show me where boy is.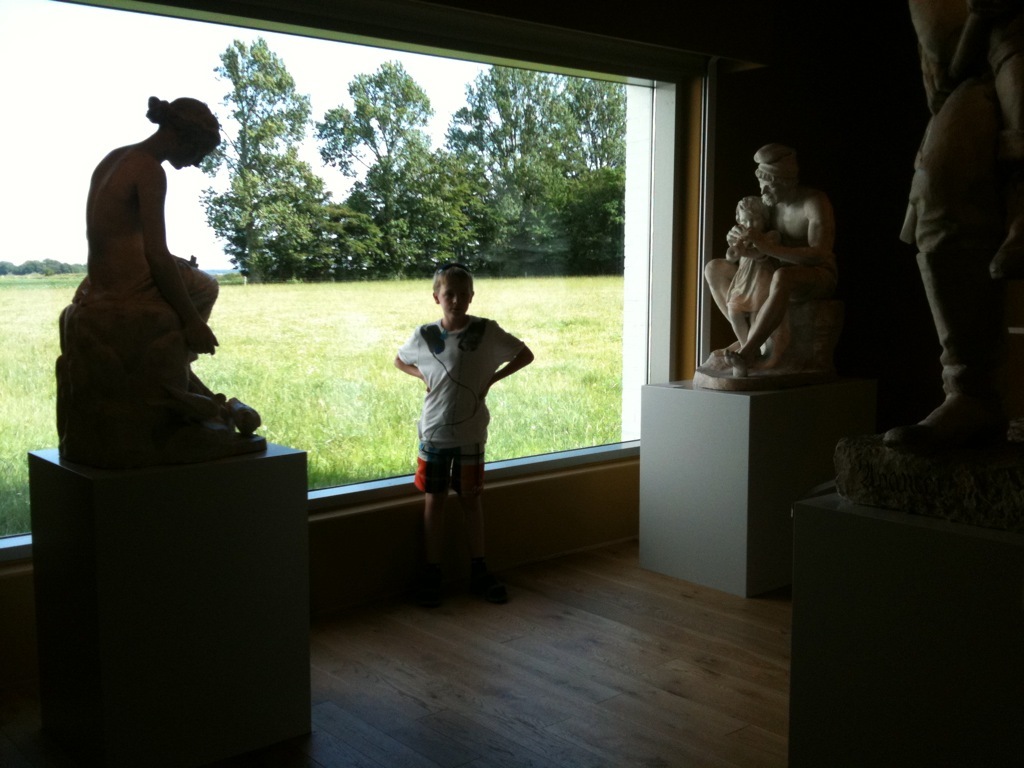
boy is at box(372, 253, 528, 528).
